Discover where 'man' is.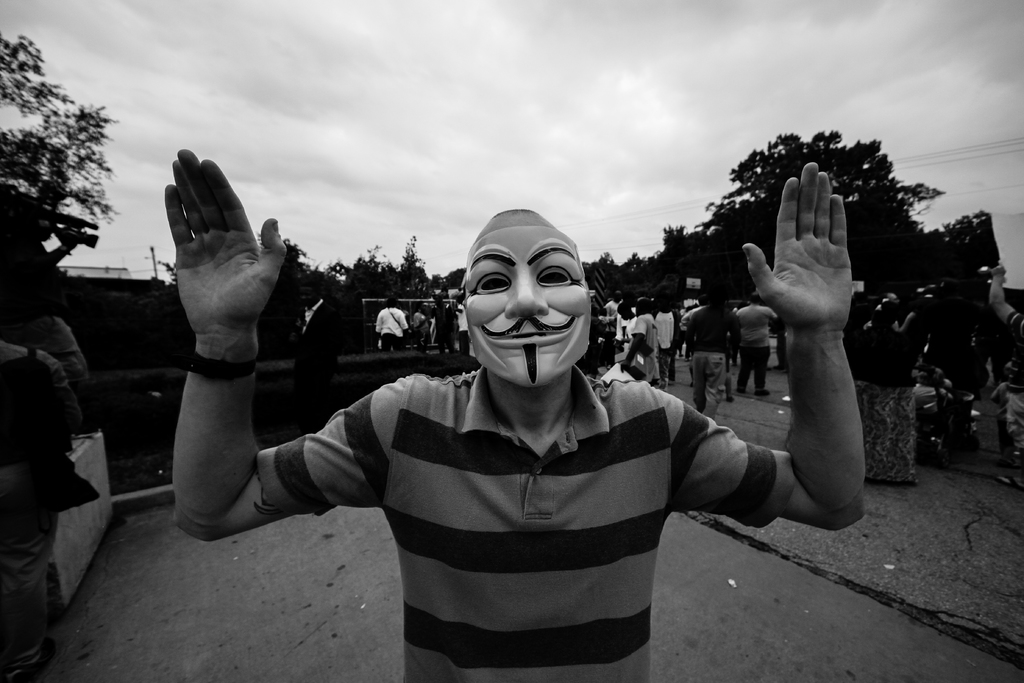
Discovered at x1=285 y1=264 x2=366 y2=438.
